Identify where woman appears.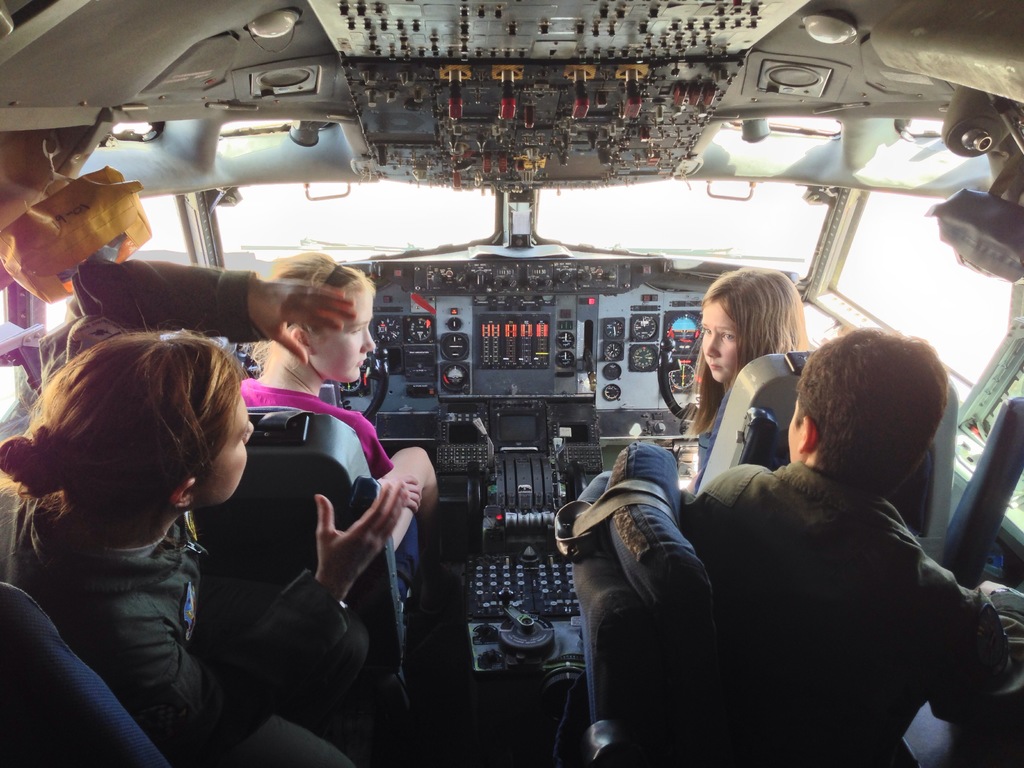
Appears at rect(689, 265, 818, 488).
